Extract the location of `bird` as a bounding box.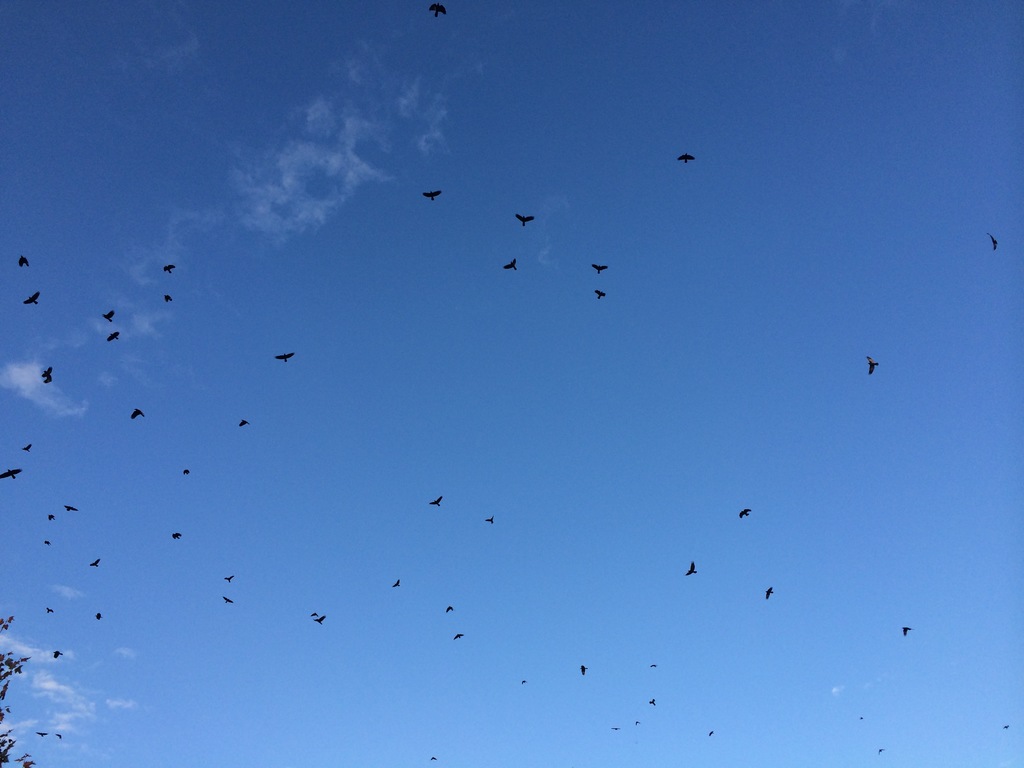
<bbox>768, 585, 780, 602</bbox>.
